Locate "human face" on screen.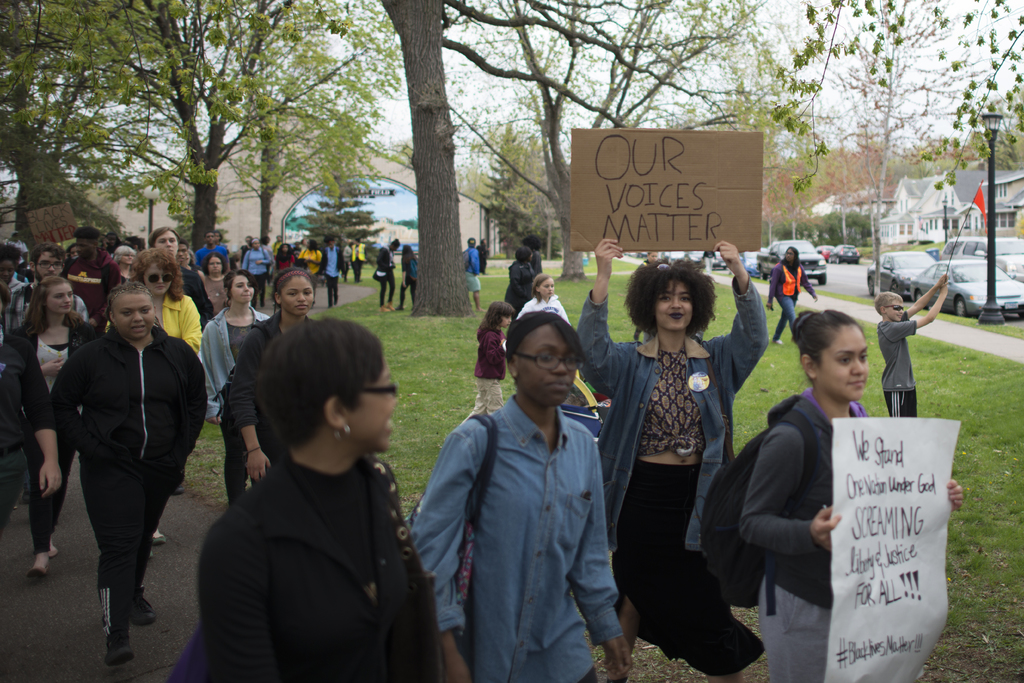
On screen at locate(817, 324, 867, 393).
